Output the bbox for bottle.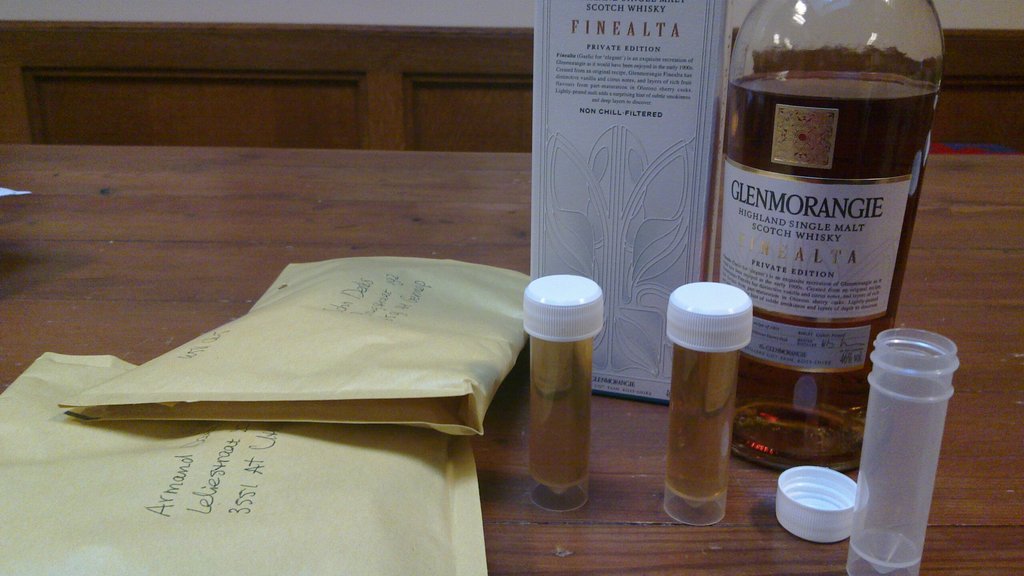
bbox=[721, 0, 947, 469].
